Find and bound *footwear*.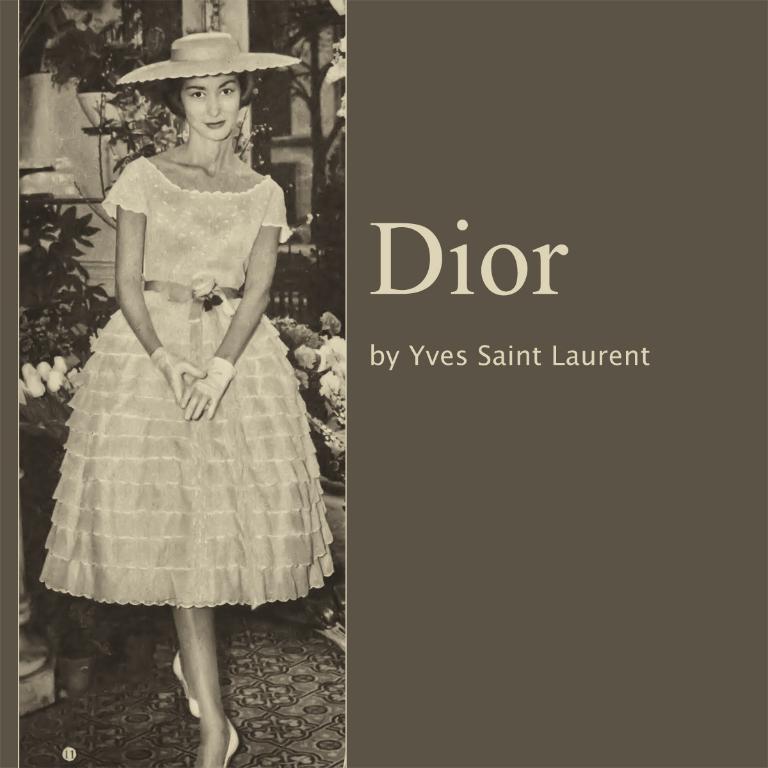
Bound: (191,717,236,767).
